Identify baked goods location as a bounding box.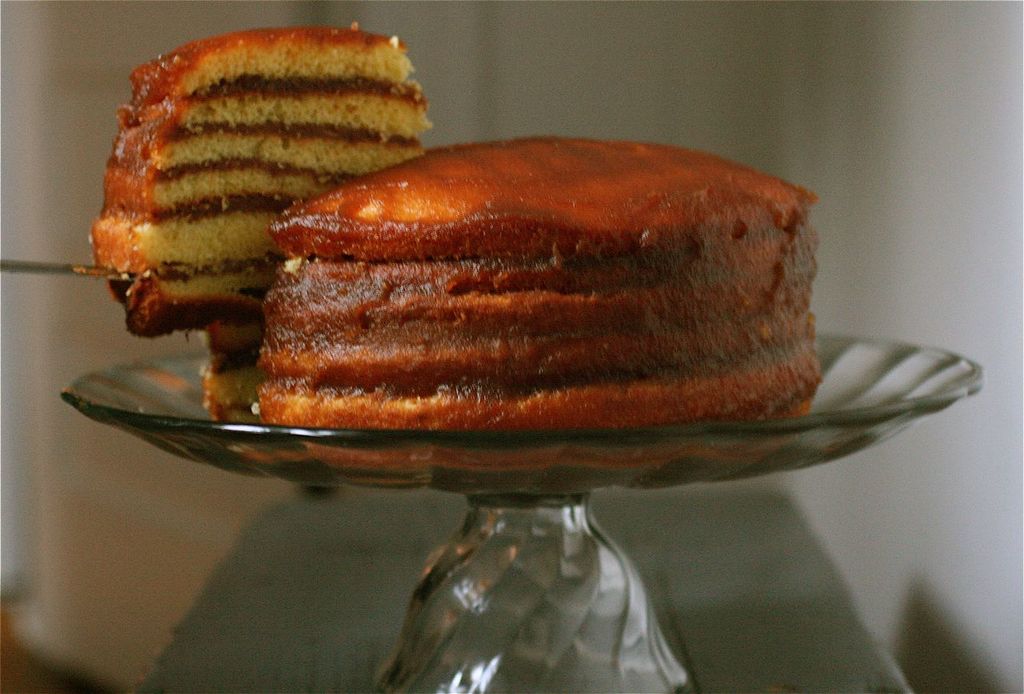
box(86, 19, 435, 336).
